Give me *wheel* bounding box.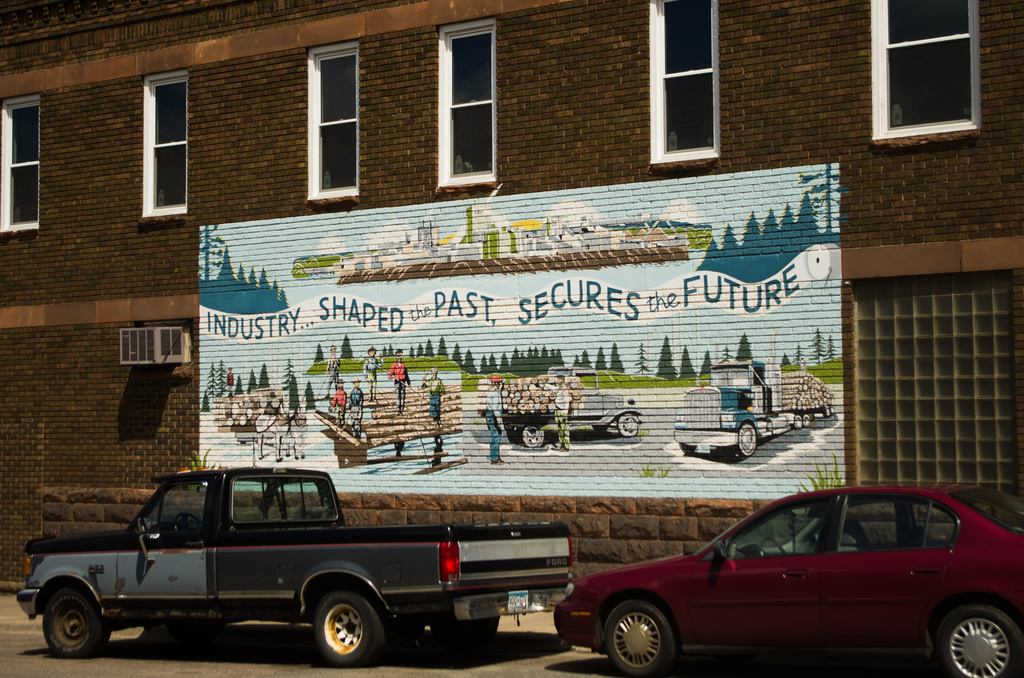
{"x1": 598, "y1": 602, "x2": 671, "y2": 677}.
